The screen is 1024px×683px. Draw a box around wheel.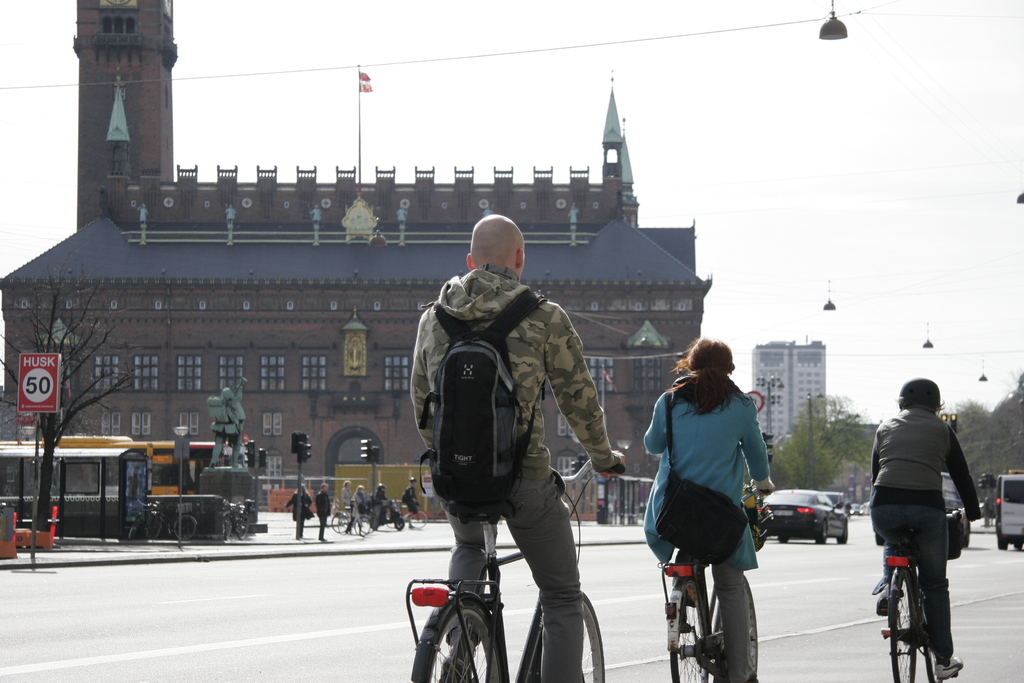
<box>329,512,349,531</box>.
